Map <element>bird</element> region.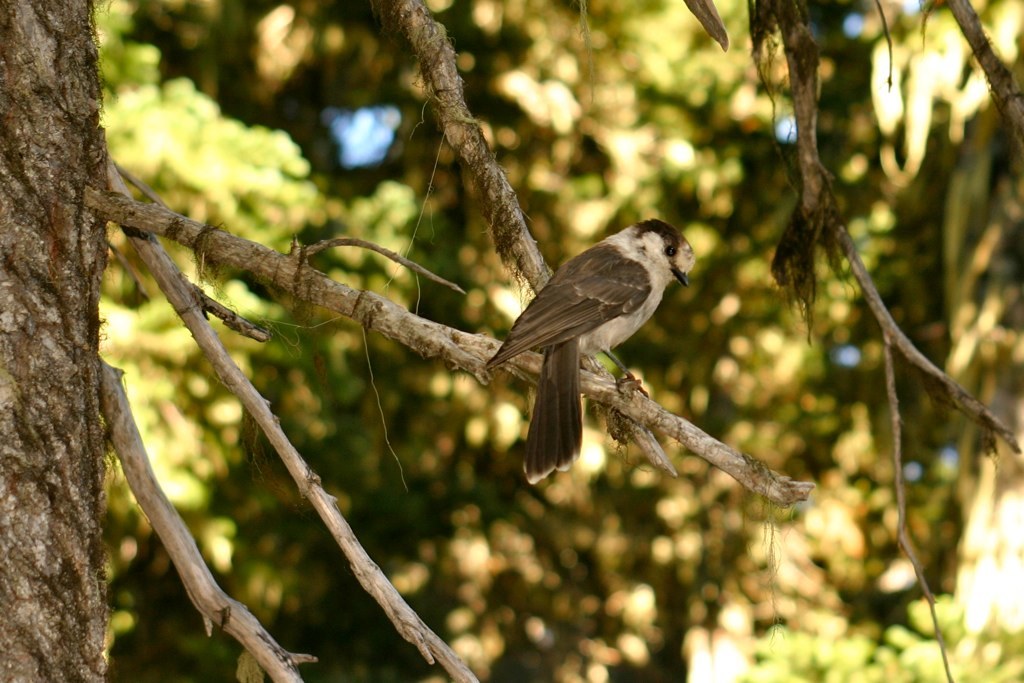
Mapped to bbox=(483, 219, 698, 460).
